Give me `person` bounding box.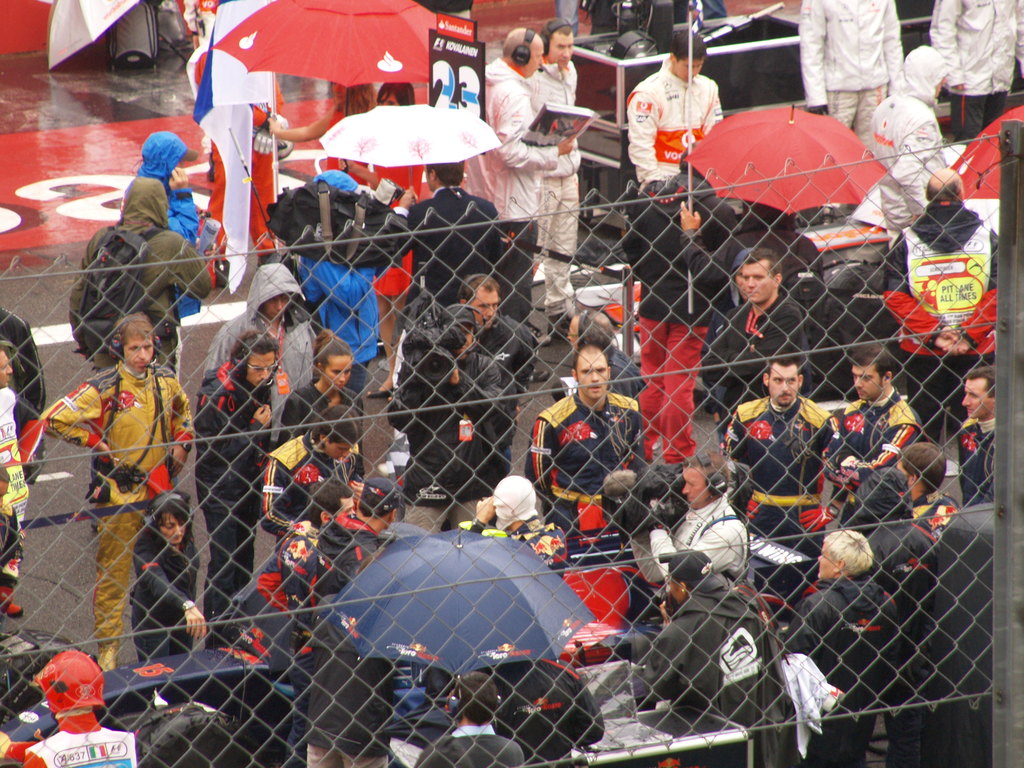
box(81, 177, 212, 507).
